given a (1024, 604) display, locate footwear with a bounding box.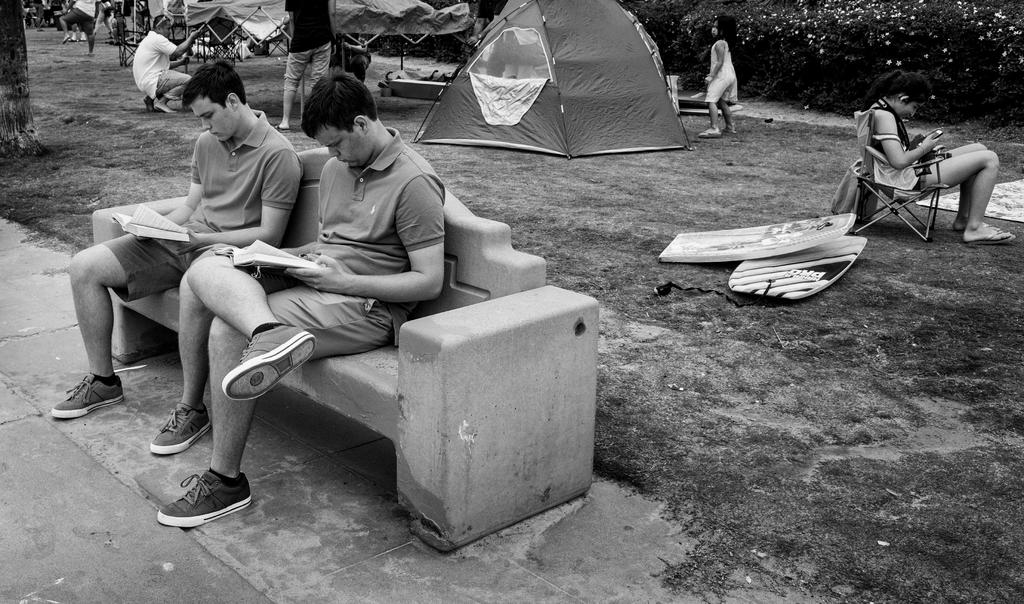
Located: 968, 227, 1014, 245.
